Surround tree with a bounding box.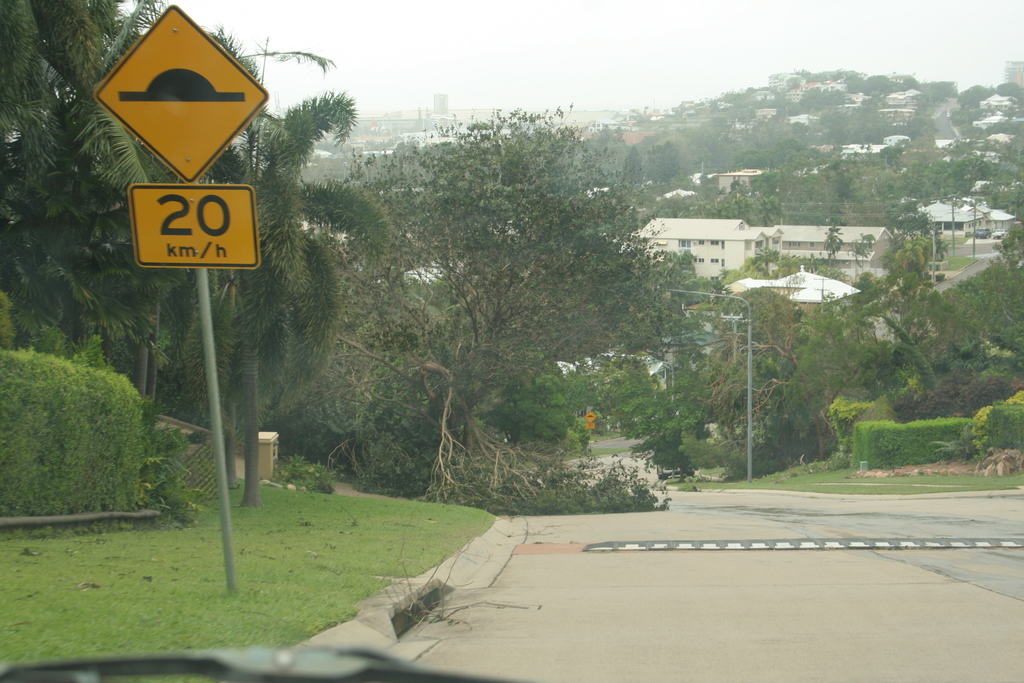
[0,0,138,355].
